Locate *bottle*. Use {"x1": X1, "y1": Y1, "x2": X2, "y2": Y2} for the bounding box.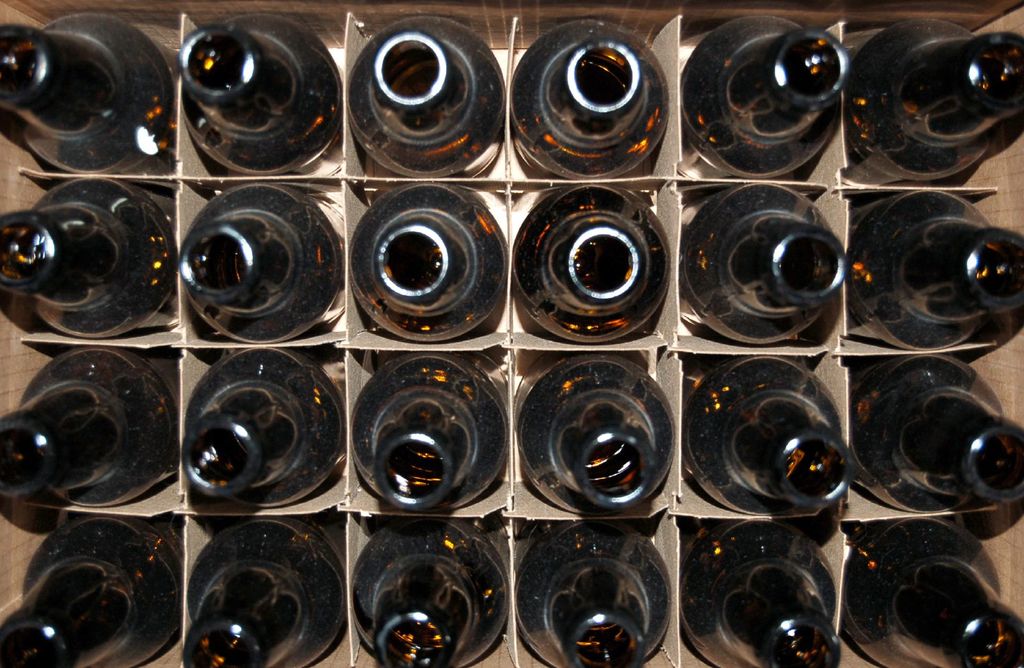
{"x1": 683, "y1": 506, "x2": 831, "y2": 667}.
